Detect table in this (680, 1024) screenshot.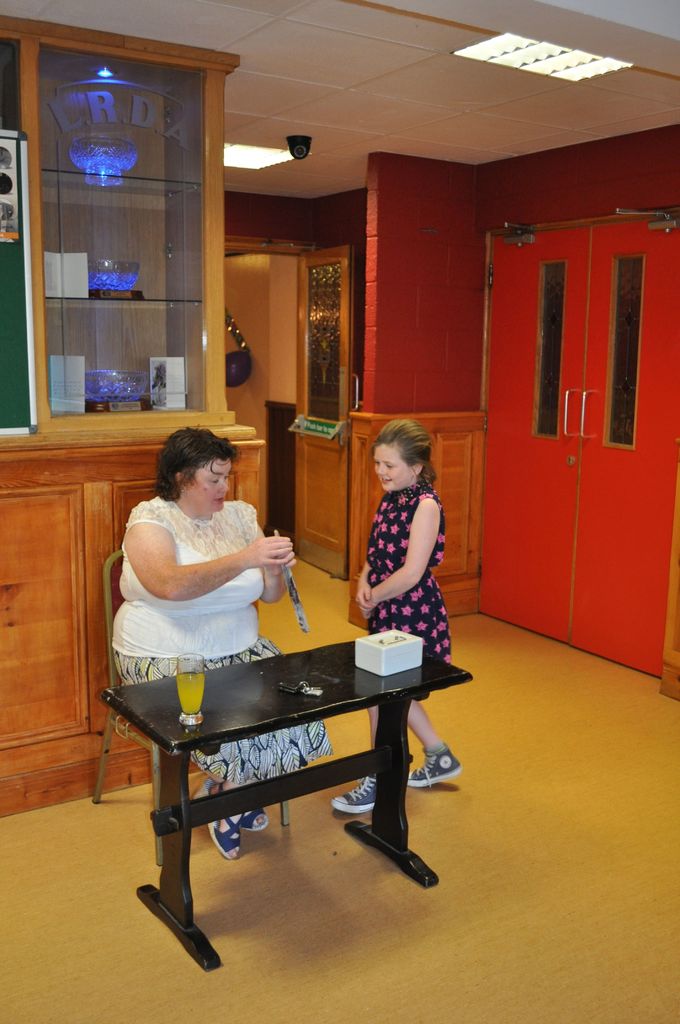
Detection: (left=96, top=639, right=483, bottom=980).
